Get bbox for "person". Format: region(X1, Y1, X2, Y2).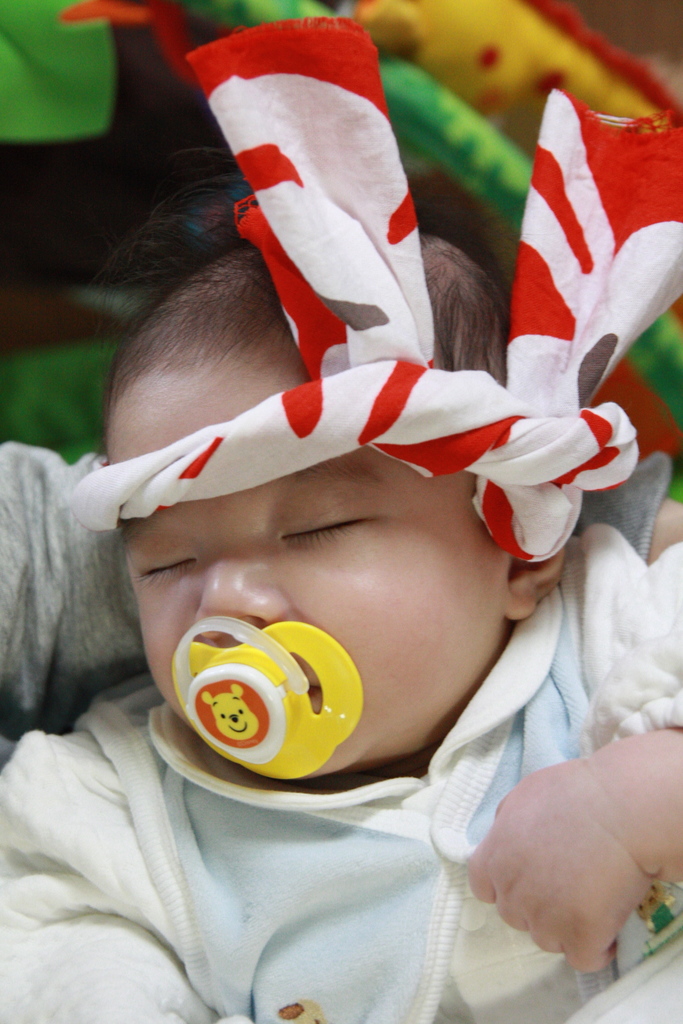
region(92, 74, 648, 924).
